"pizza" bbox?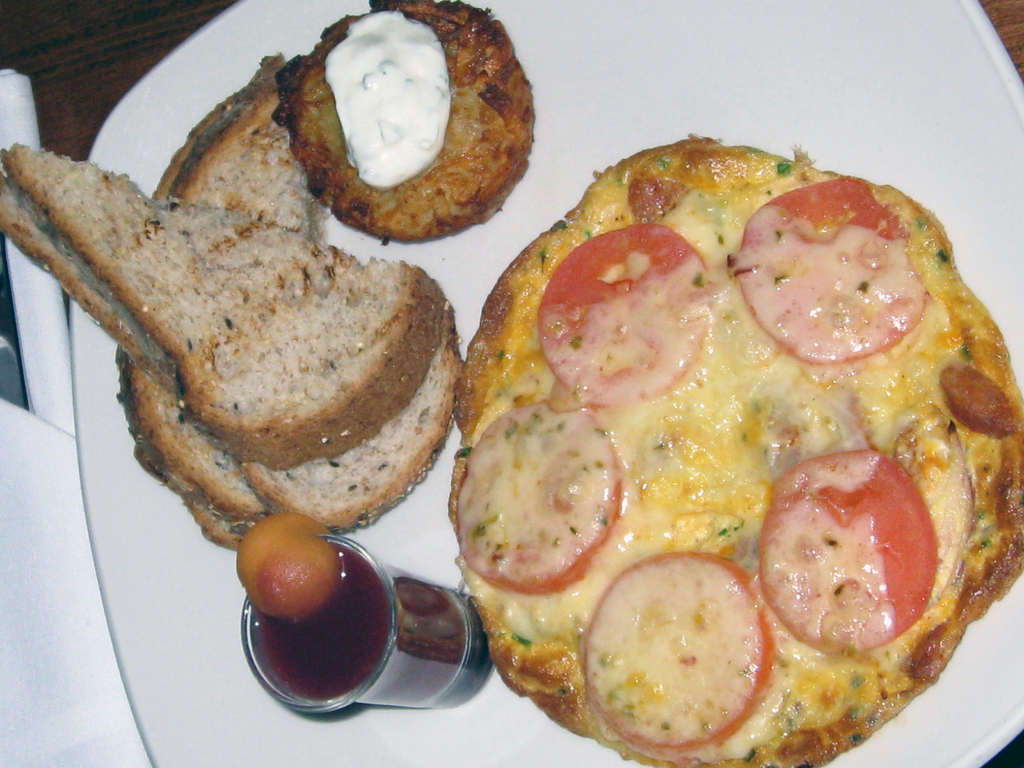
l=444, t=124, r=1023, b=767
